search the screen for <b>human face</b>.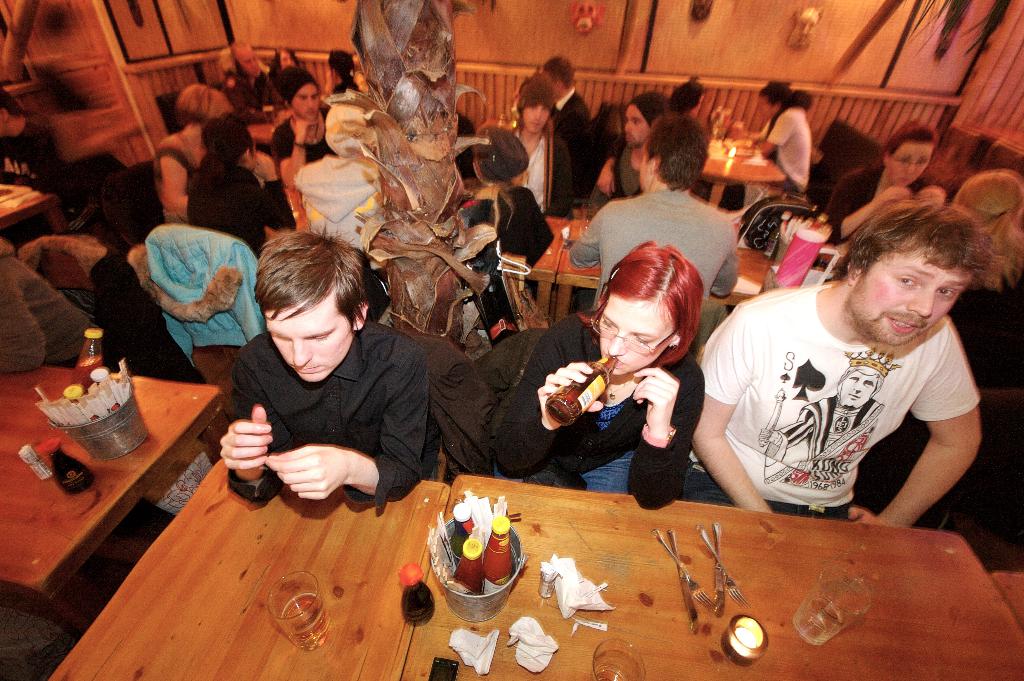
Found at x1=624, y1=104, x2=649, y2=147.
